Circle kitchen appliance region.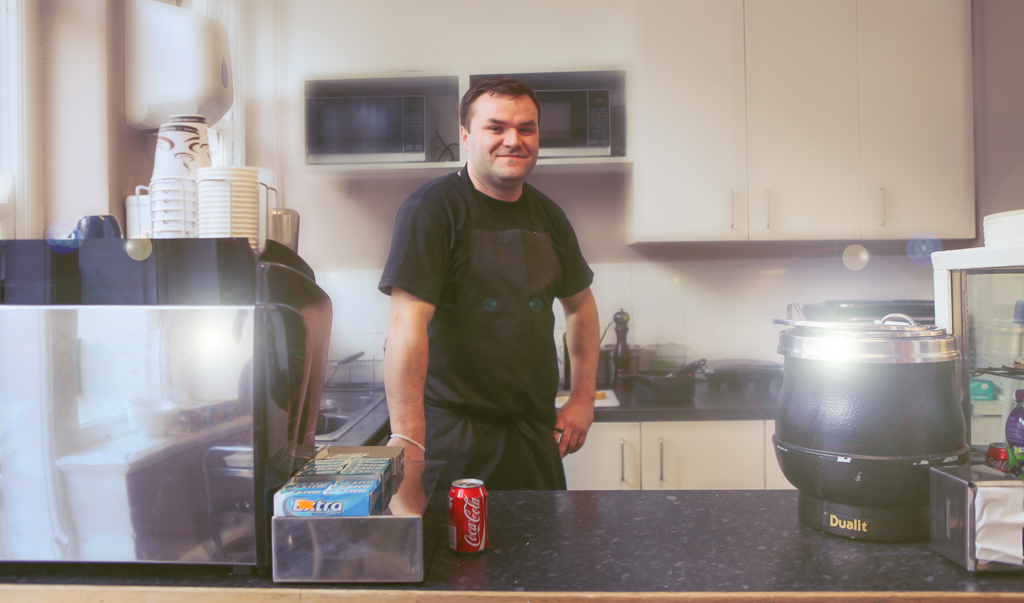
Region: detection(268, 213, 296, 252).
